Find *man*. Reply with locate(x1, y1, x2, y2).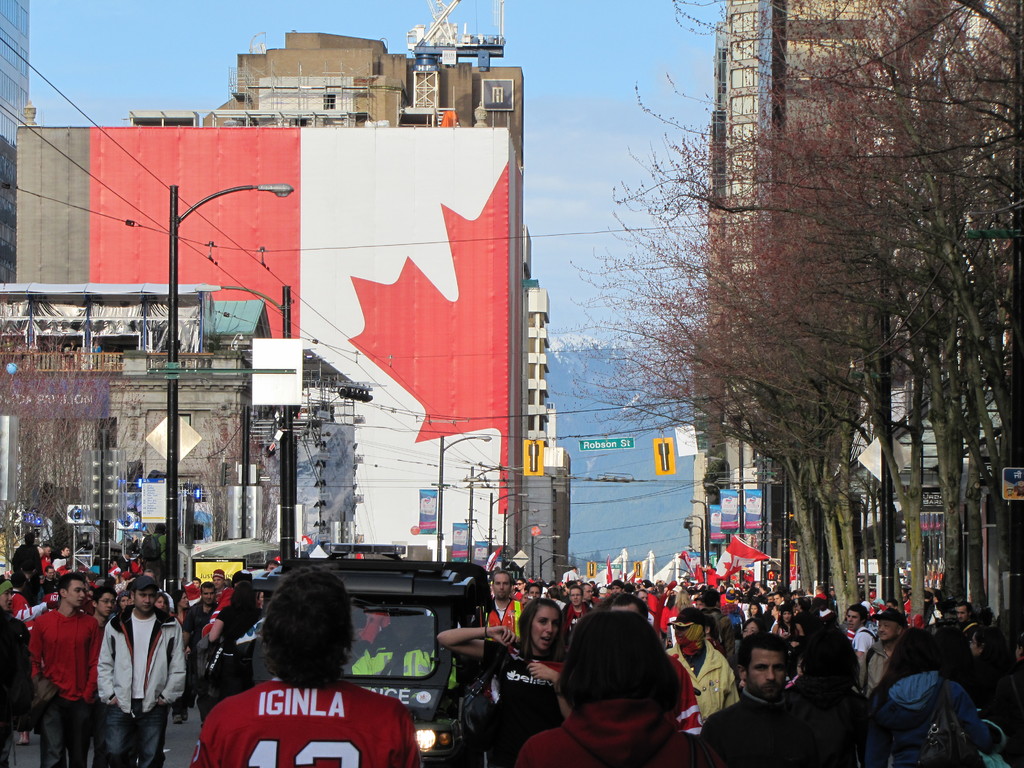
locate(93, 586, 116, 624).
